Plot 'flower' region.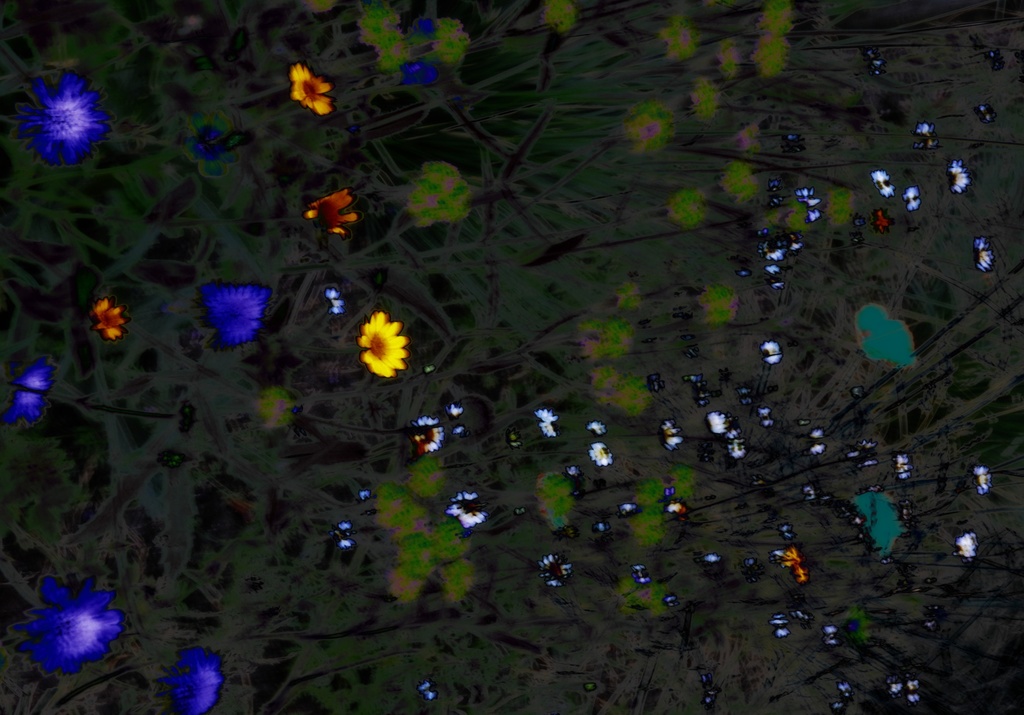
Plotted at 28 82 100 161.
